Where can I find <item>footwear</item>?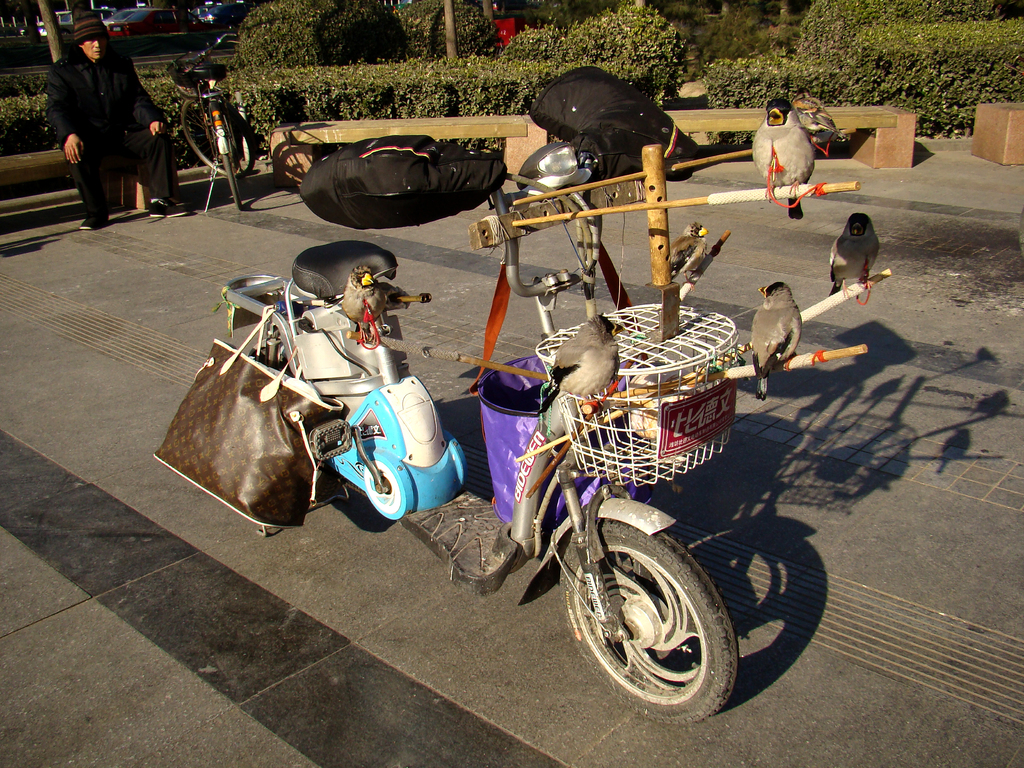
You can find it at l=78, t=214, r=110, b=230.
